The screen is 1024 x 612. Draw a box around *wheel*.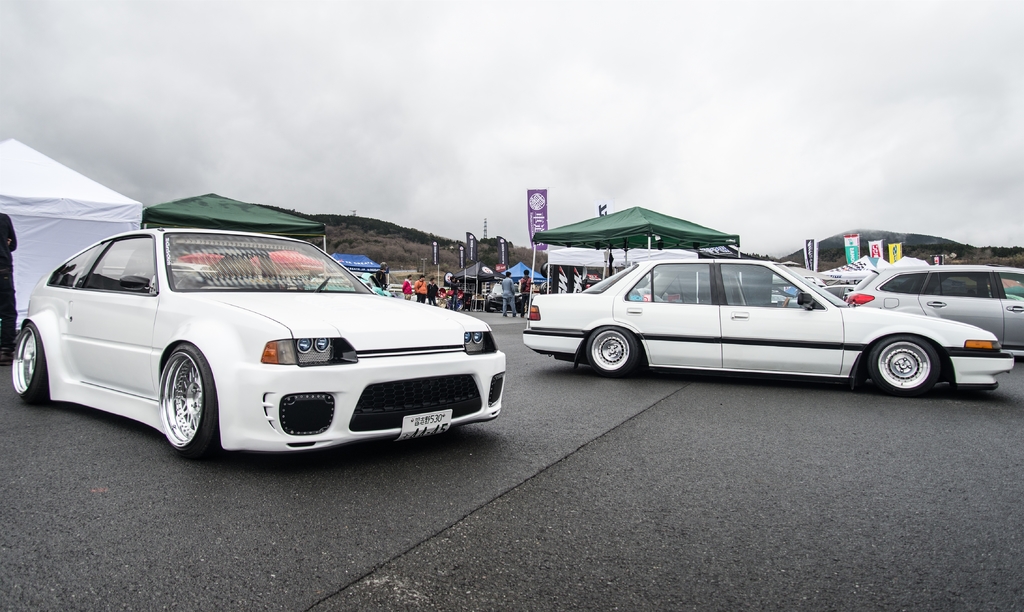
BBox(13, 322, 50, 405).
